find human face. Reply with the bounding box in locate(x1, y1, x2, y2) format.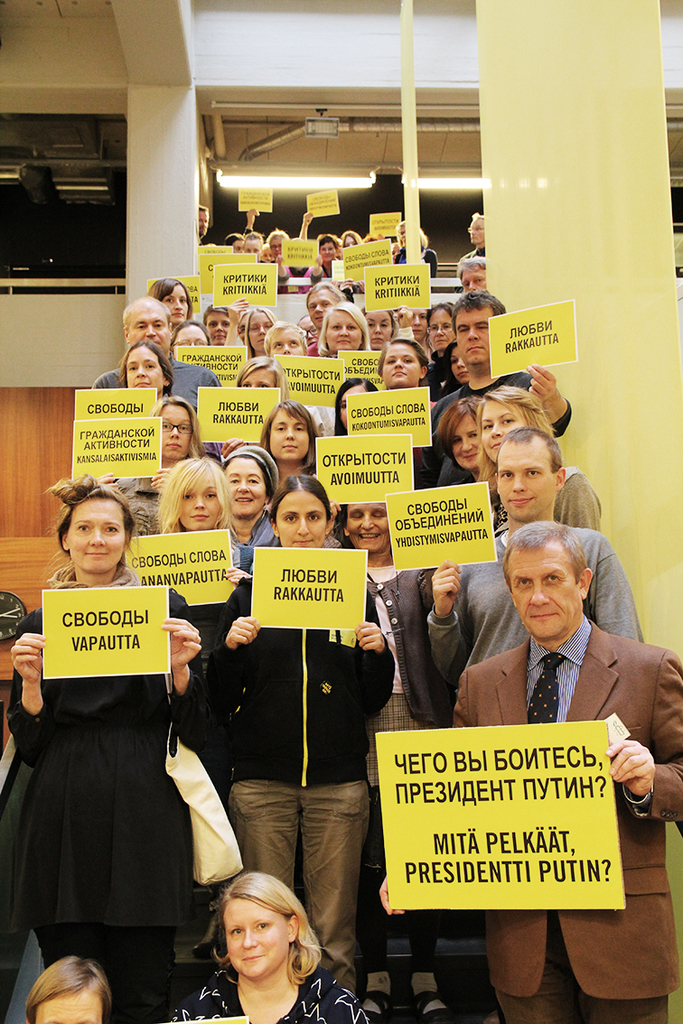
locate(161, 404, 196, 458).
